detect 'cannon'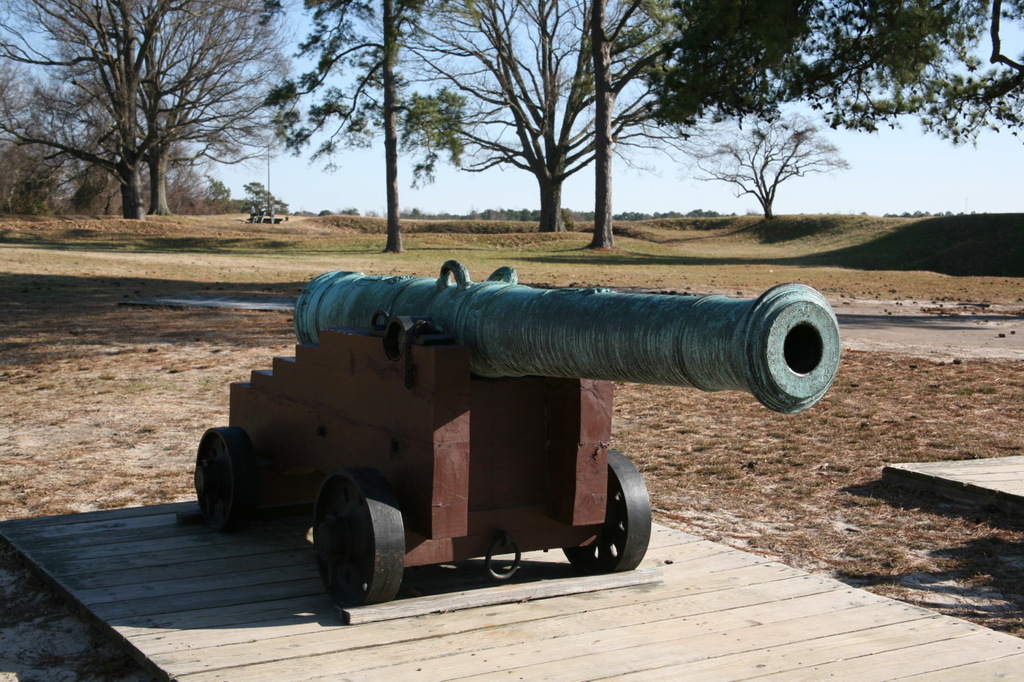
bbox(191, 265, 843, 606)
